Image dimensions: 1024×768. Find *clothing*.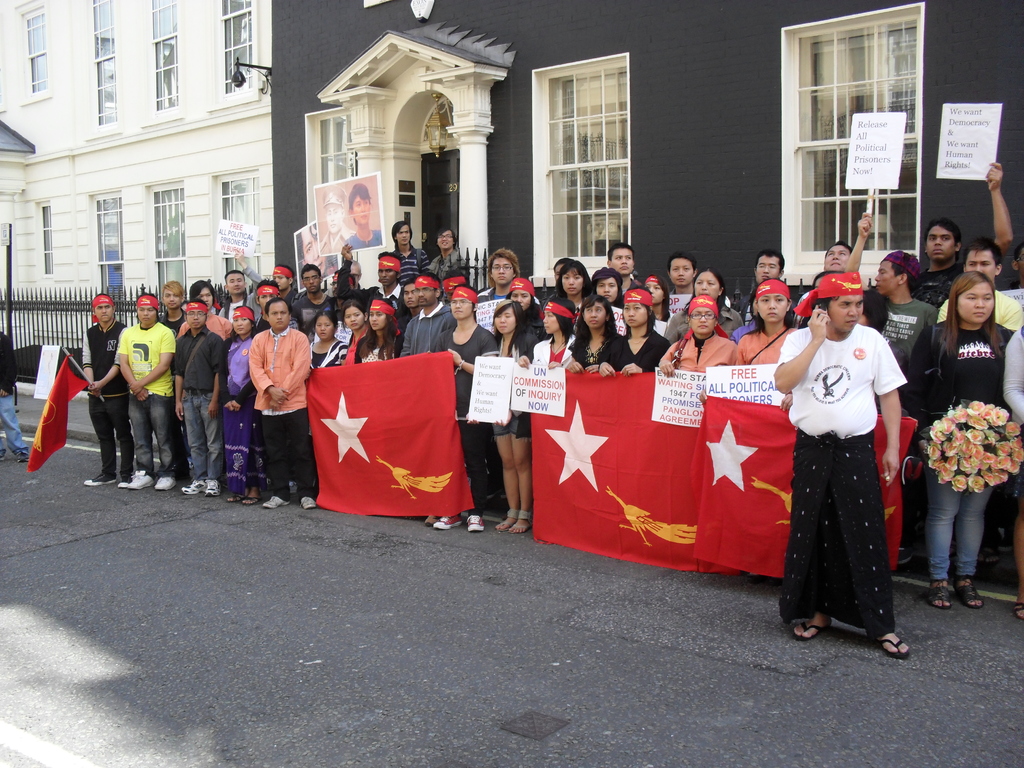
342, 229, 378, 254.
